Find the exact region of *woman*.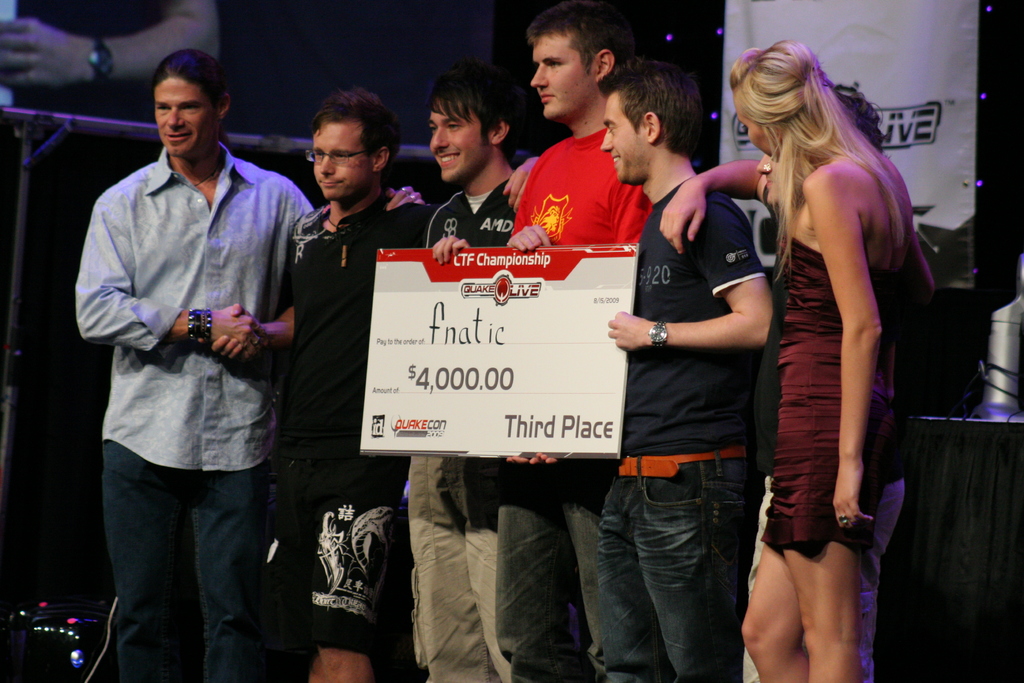
Exact region: bbox=(693, 56, 902, 653).
